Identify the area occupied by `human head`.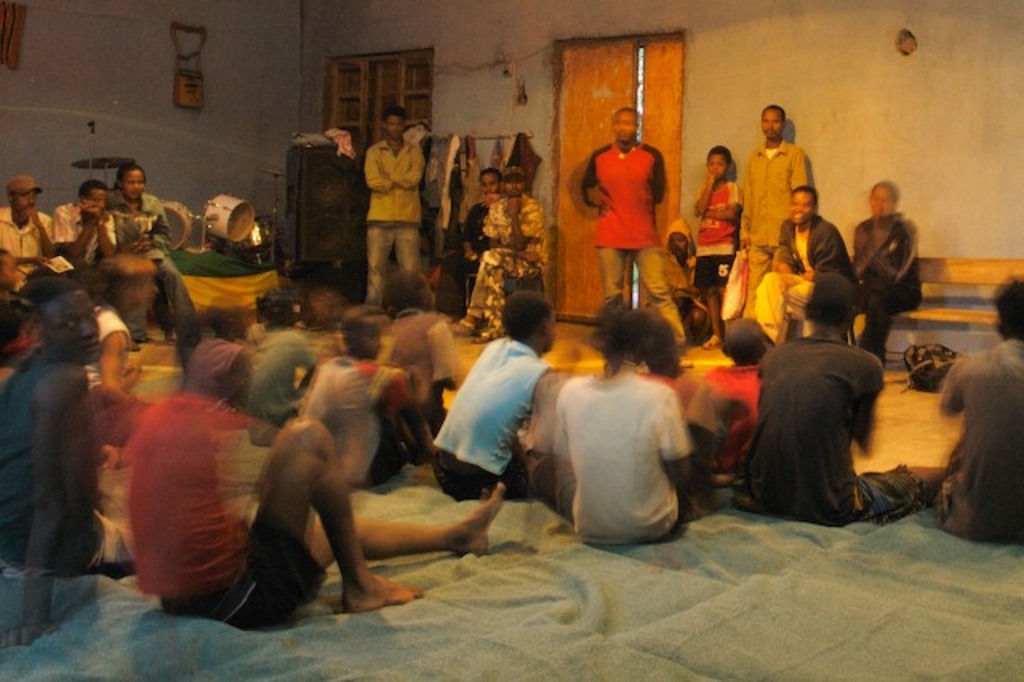
Area: box=[0, 168, 42, 221].
